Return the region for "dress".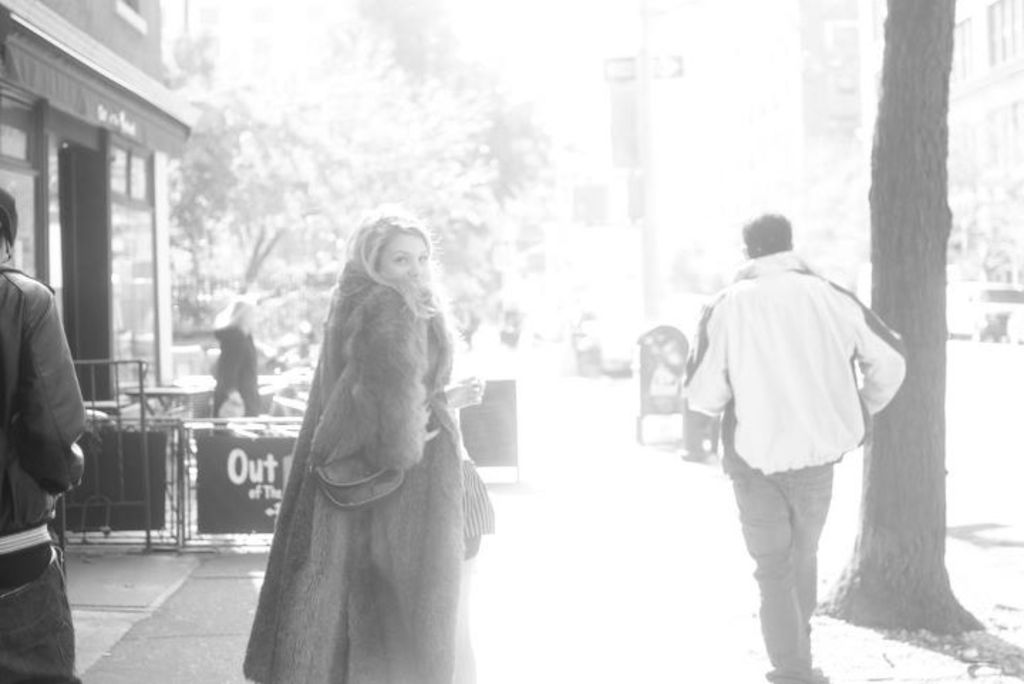
[left=232, top=262, right=471, bottom=683].
